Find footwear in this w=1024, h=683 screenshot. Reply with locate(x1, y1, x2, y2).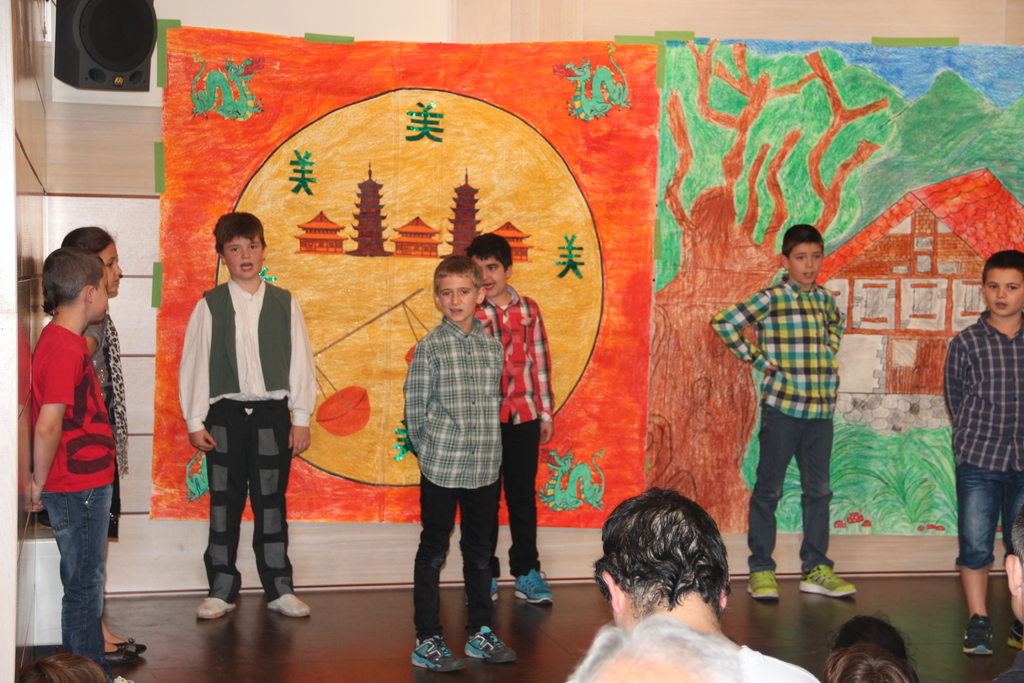
locate(467, 625, 517, 661).
